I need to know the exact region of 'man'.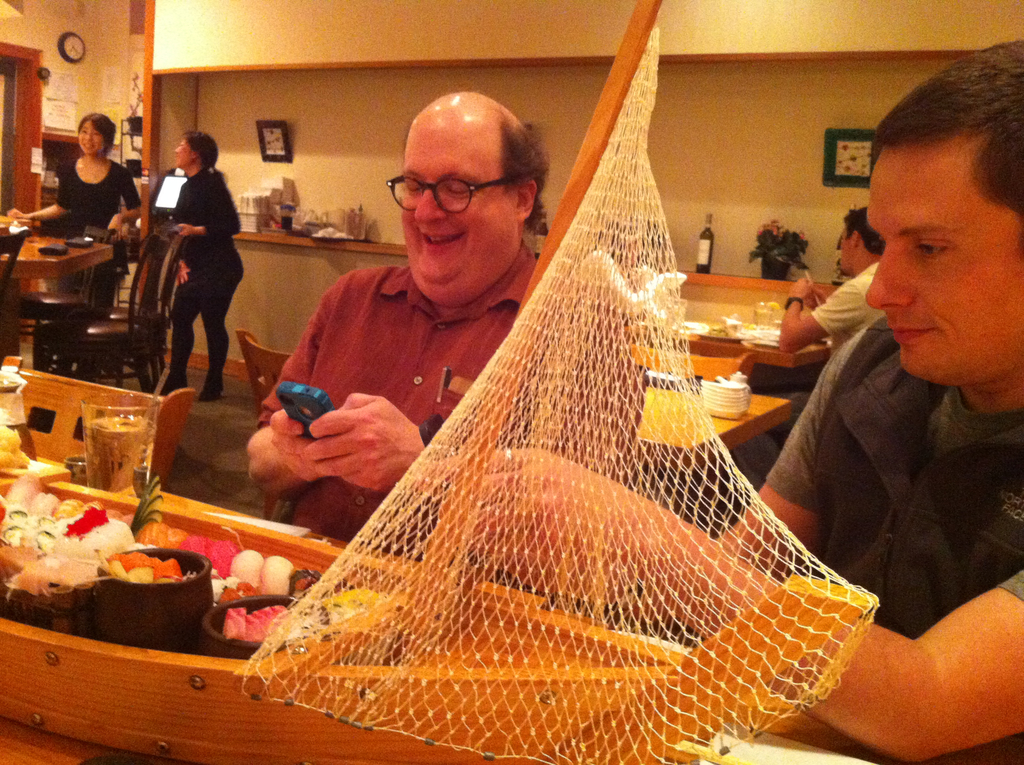
Region: [778,205,895,360].
